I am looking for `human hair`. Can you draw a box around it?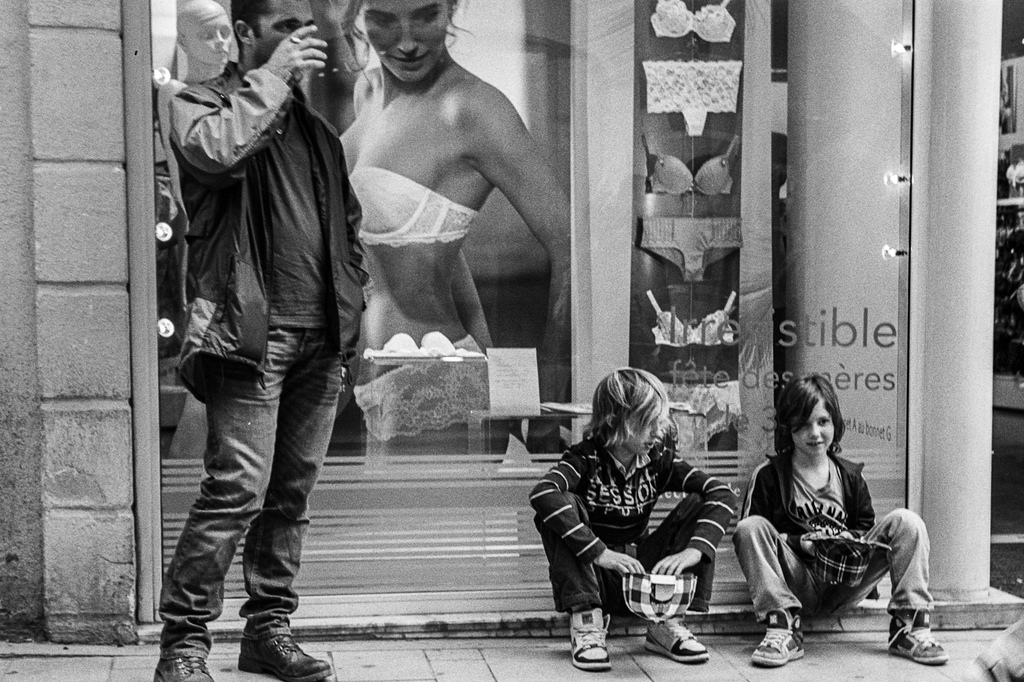
Sure, the bounding box is (left=582, top=361, right=669, bottom=450).
